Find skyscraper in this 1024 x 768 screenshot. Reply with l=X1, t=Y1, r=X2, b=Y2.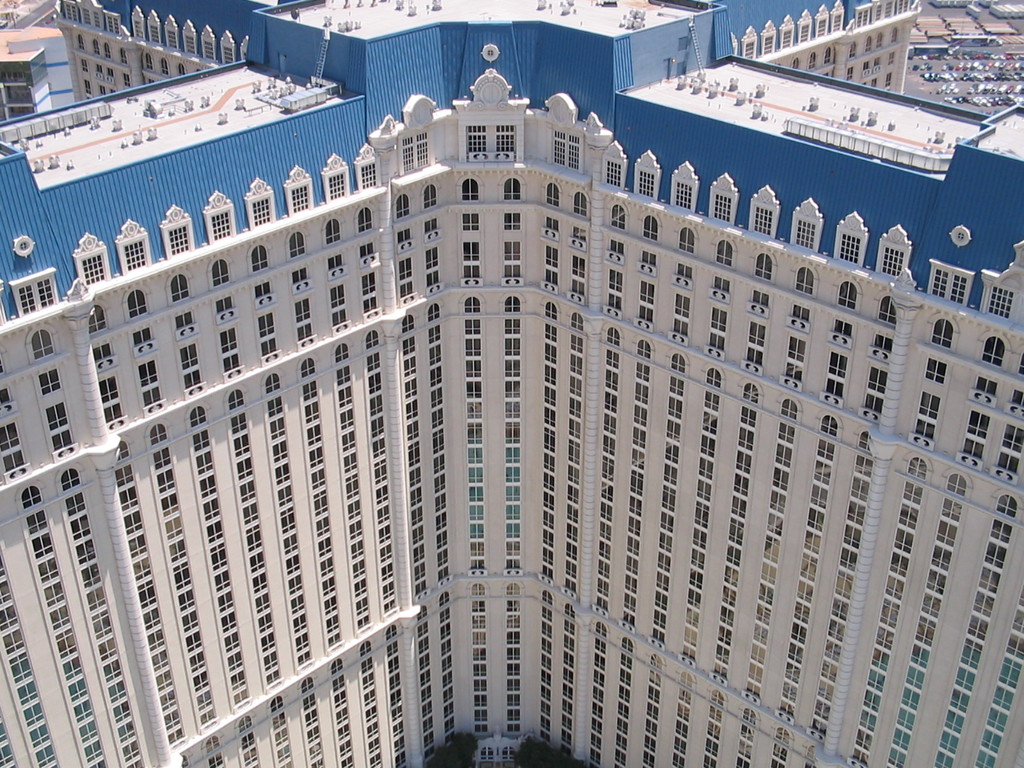
l=0, t=0, r=1023, b=767.
